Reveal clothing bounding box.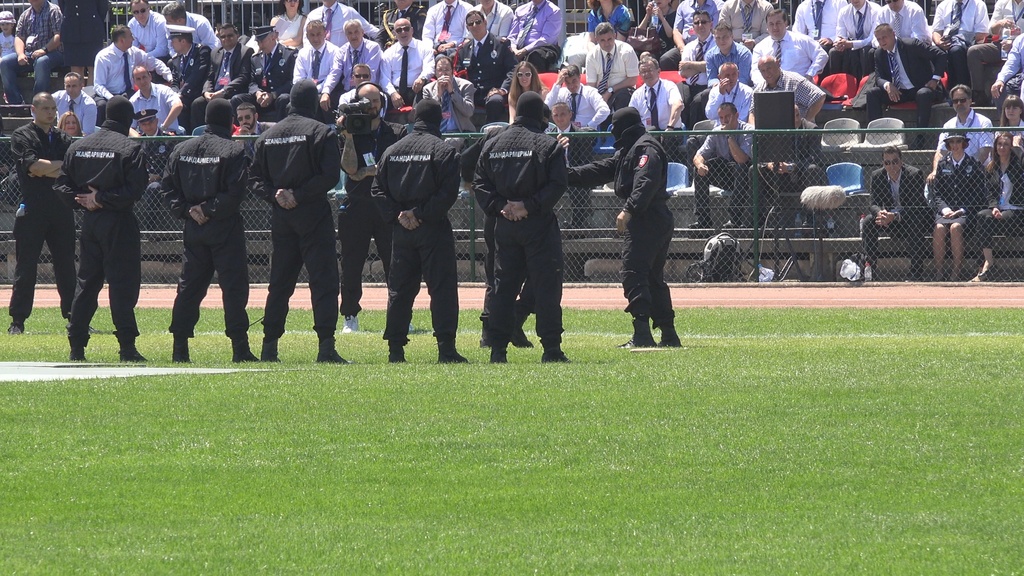
Revealed: 126/8/170/68.
